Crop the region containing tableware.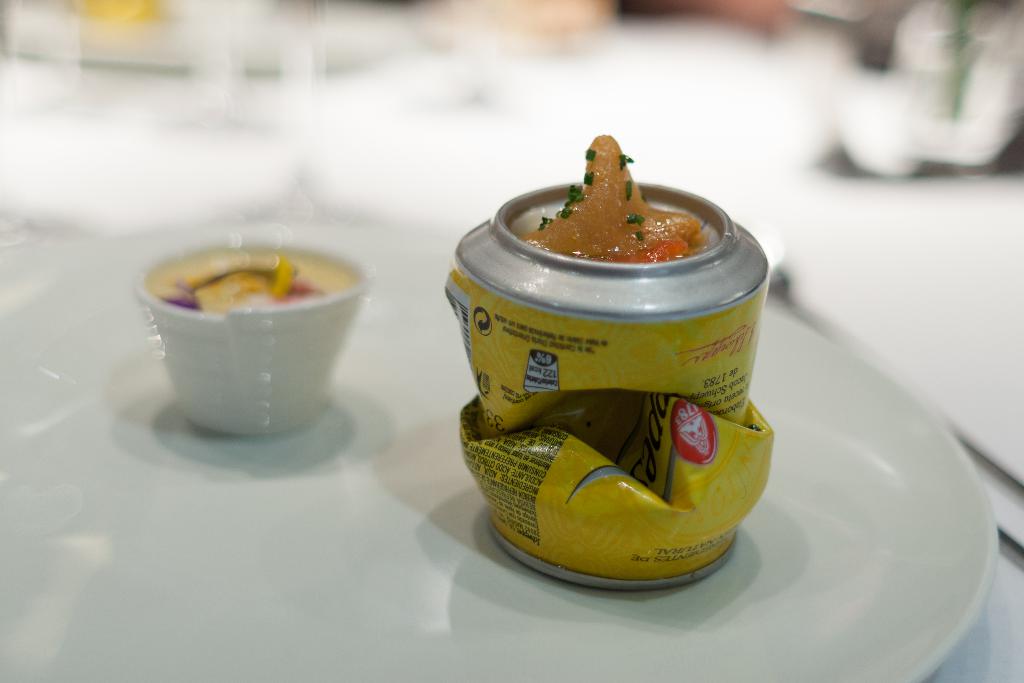
Crop region: <region>0, 219, 1002, 682</region>.
